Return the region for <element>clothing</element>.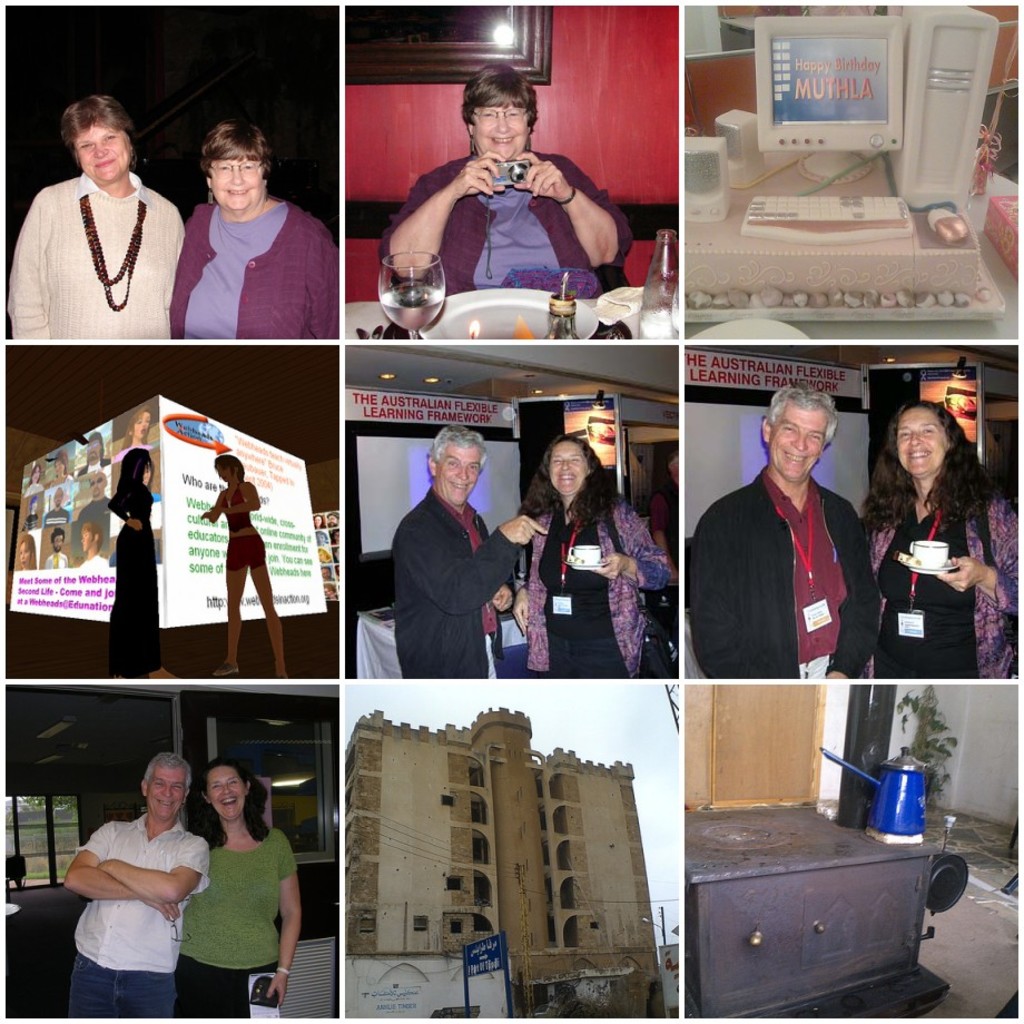
bbox(690, 463, 880, 679).
